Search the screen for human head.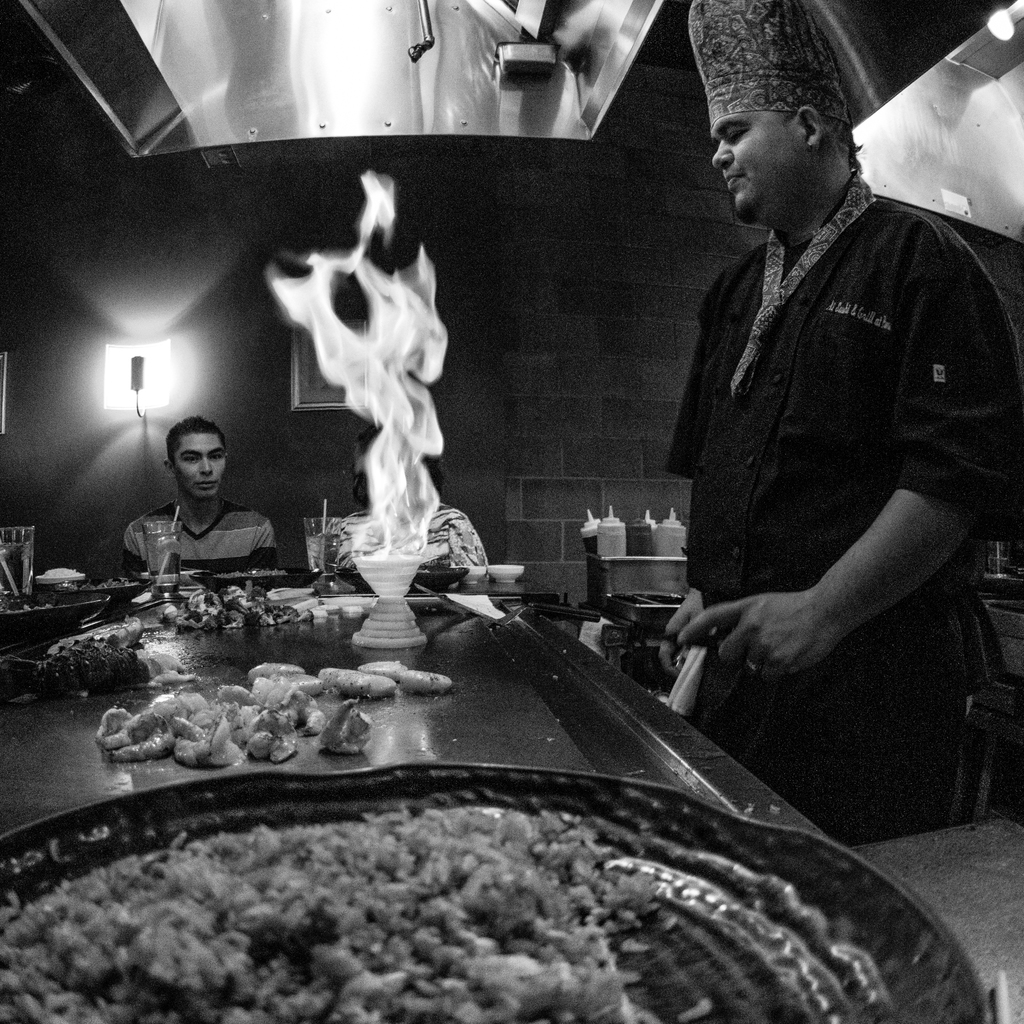
Found at 160:417:228:498.
